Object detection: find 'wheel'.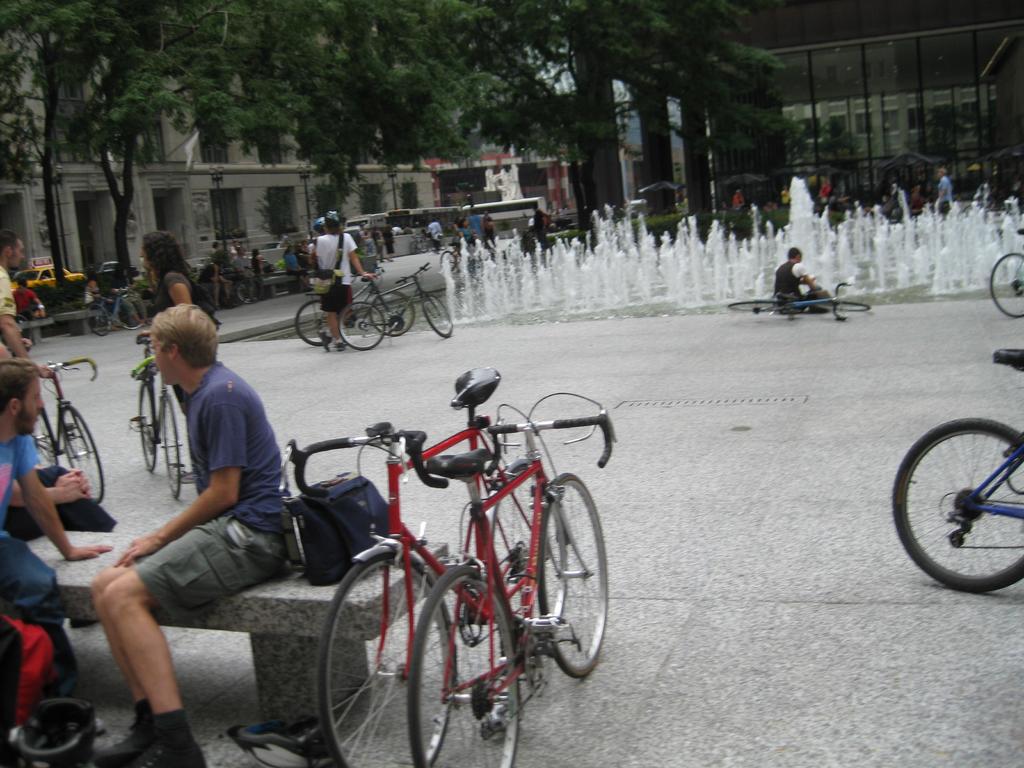
904,419,1021,597.
